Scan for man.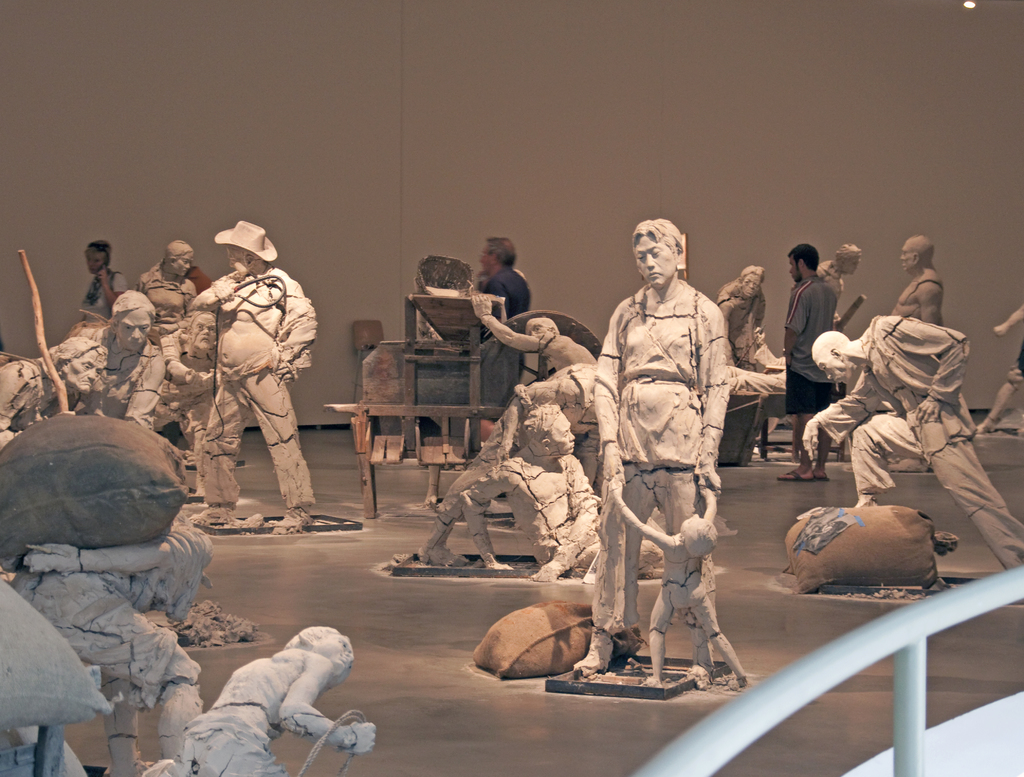
Scan result: <region>776, 245, 838, 480</region>.
